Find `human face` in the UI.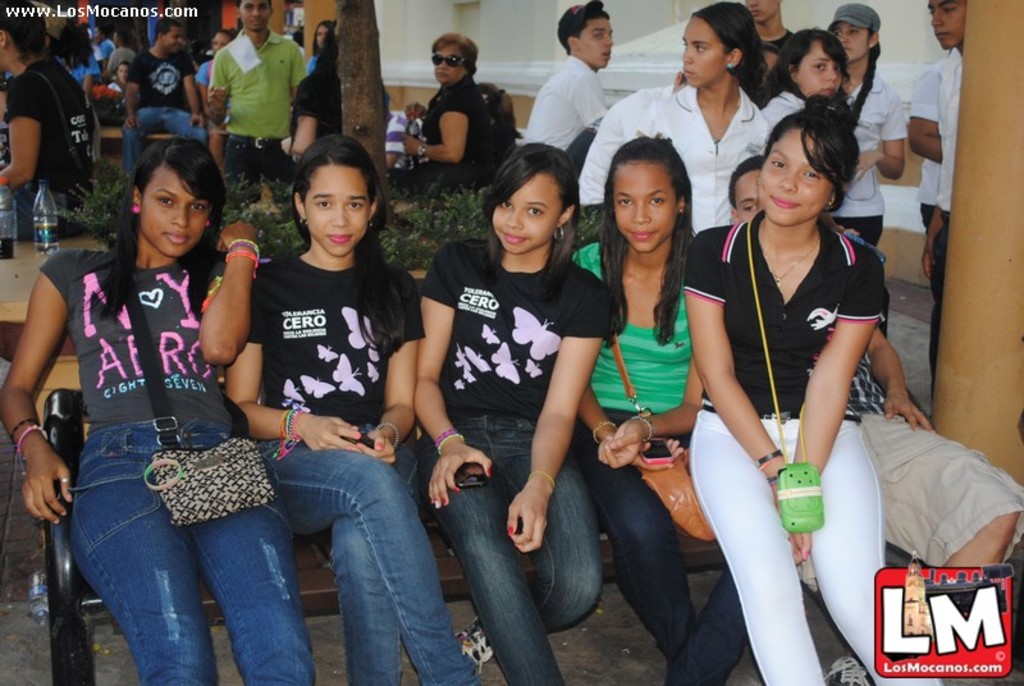
UI element at bbox=[160, 24, 182, 52].
